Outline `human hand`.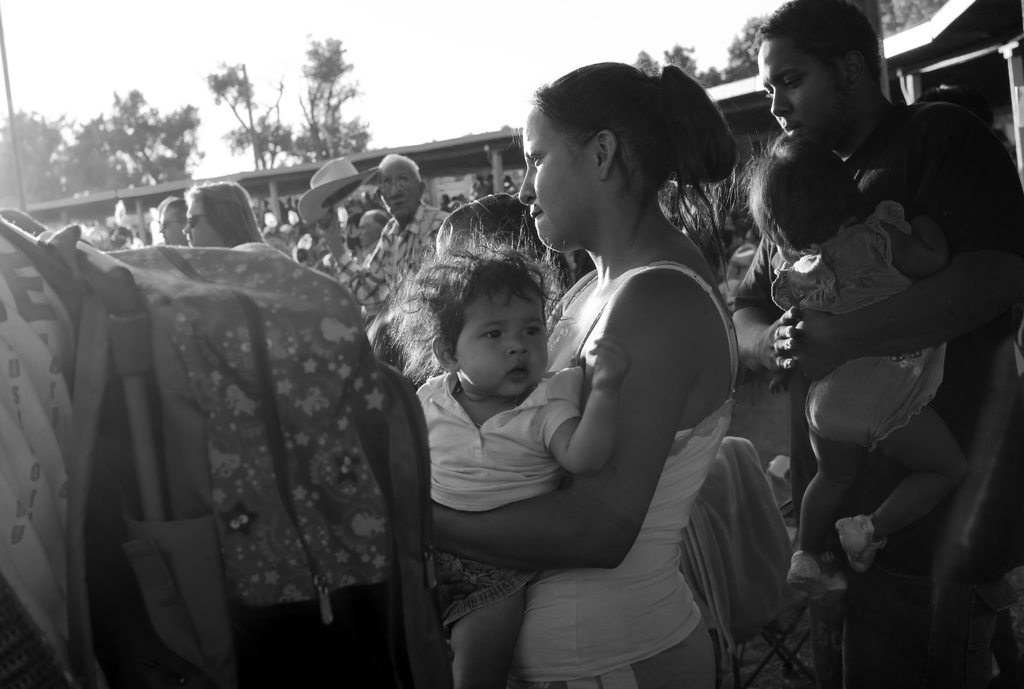
Outline: locate(769, 373, 795, 397).
